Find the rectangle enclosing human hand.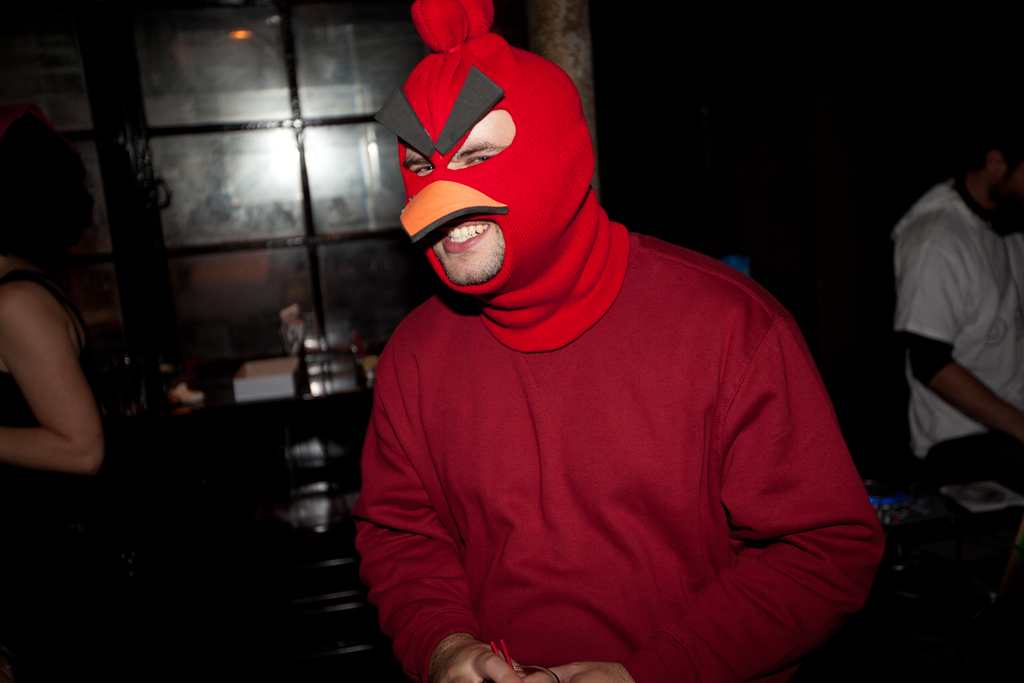
box=[431, 635, 516, 682].
